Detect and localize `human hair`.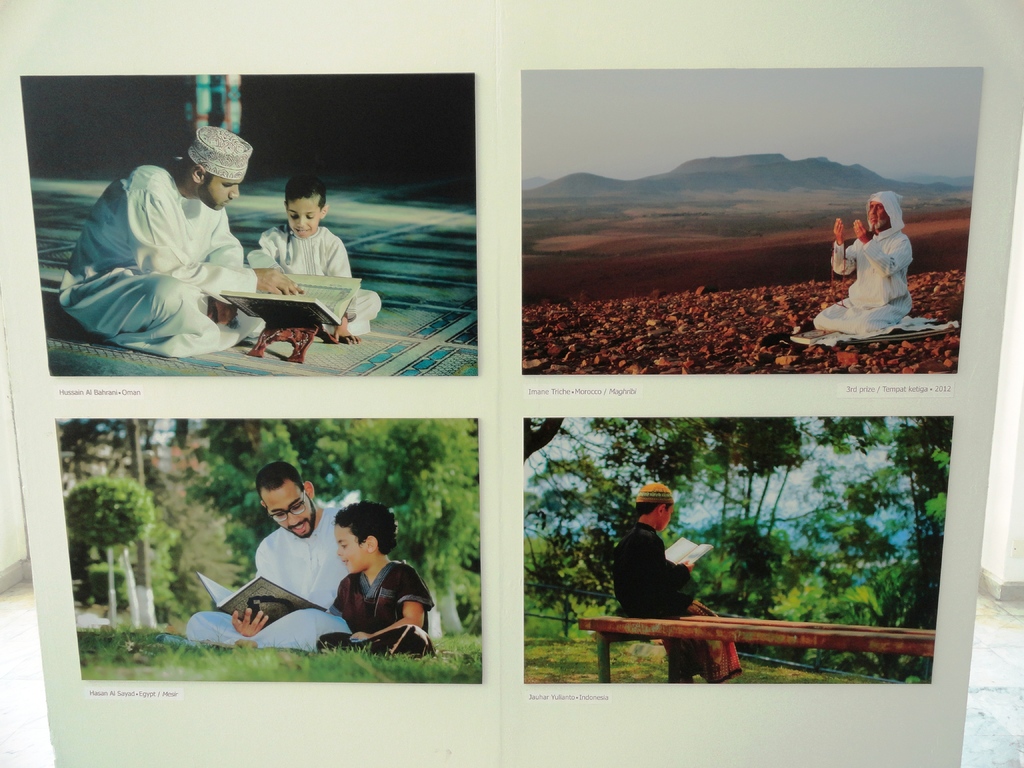
Localized at box(255, 463, 308, 493).
